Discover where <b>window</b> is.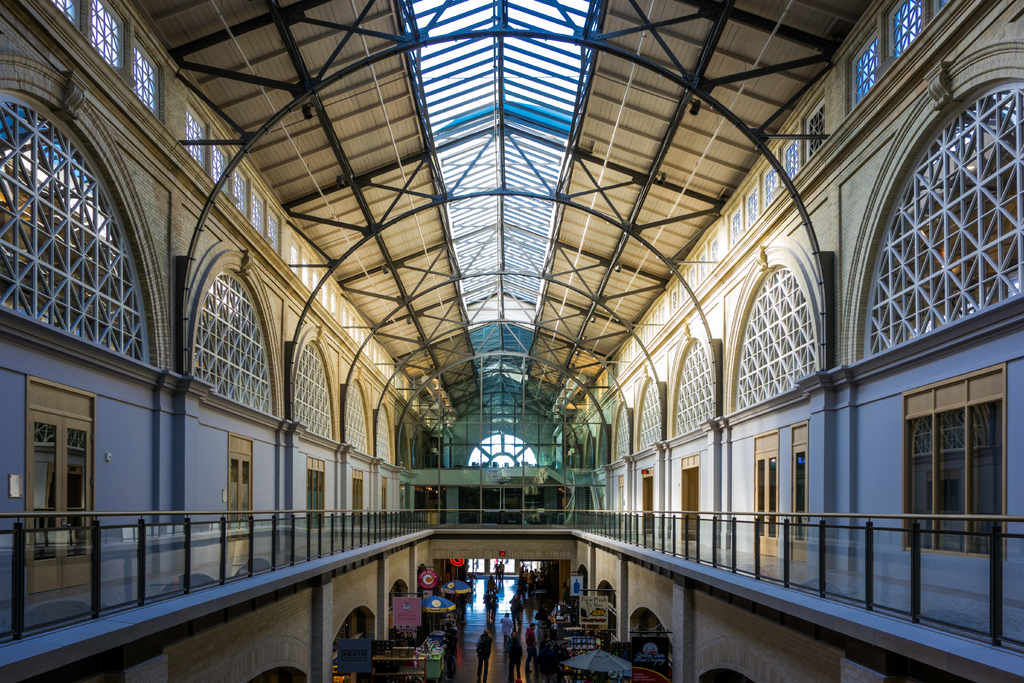
Discovered at {"x1": 886, "y1": 0, "x2": 922, "y2": 60}.
